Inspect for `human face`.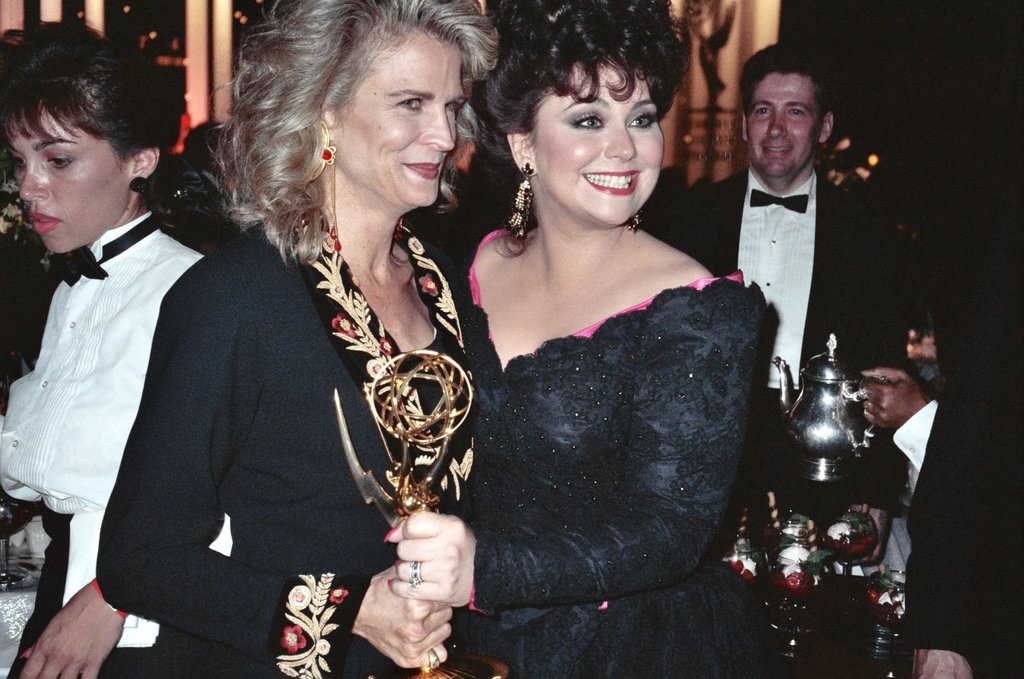
Inspection: box=[6, 111, 130, 249].
